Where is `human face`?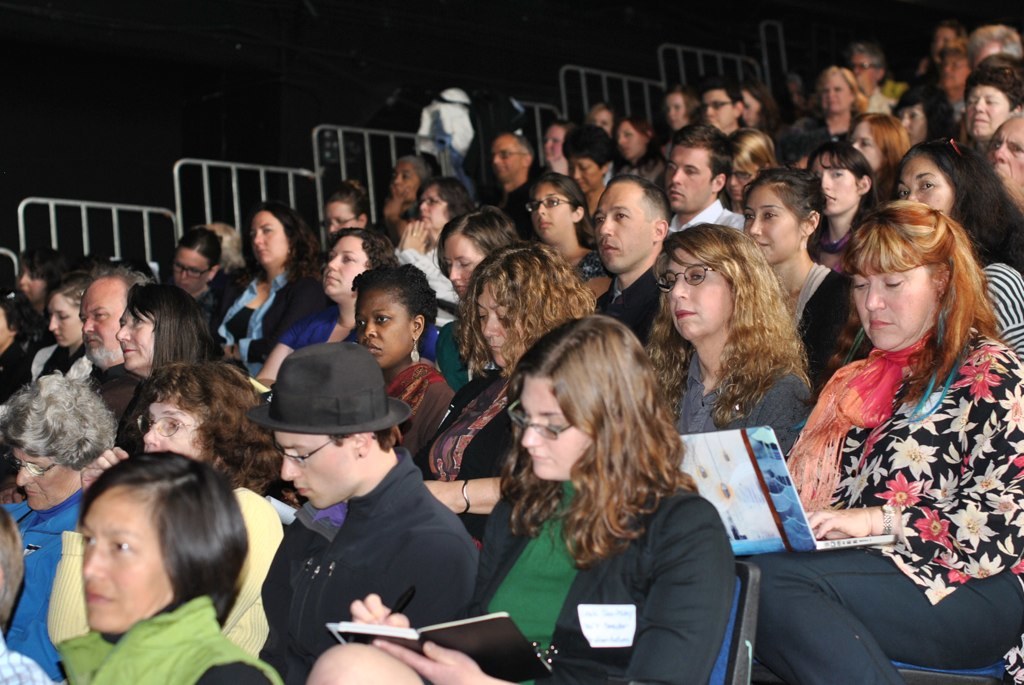
{"left": 251, "top": 212, "right": 291, "bottom": 262}.
